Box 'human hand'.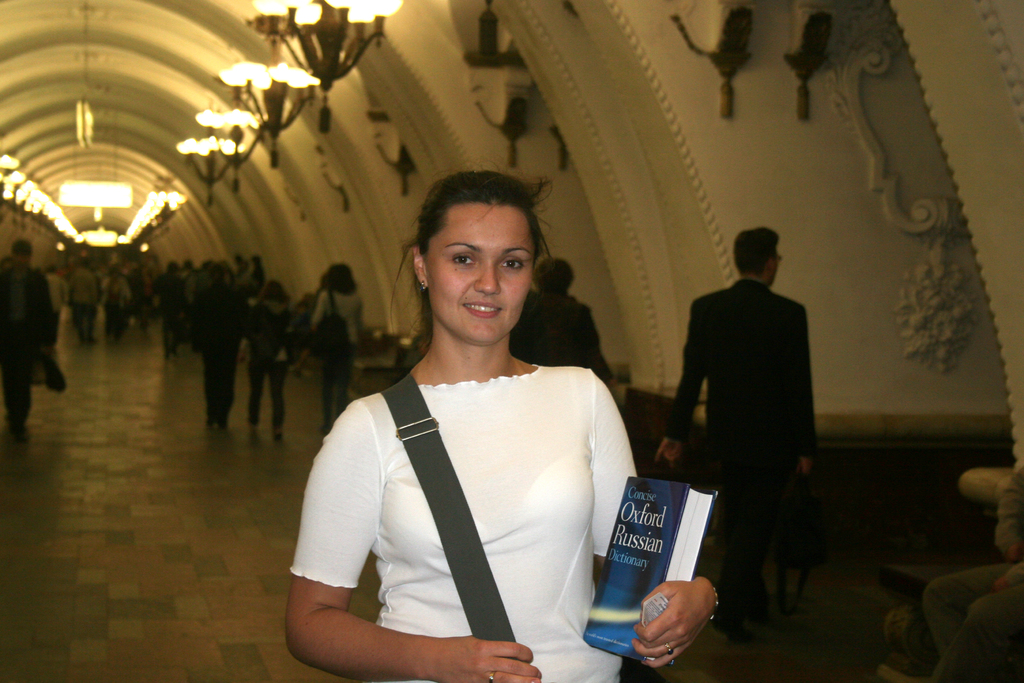
[x1=237, y1=350, x2=247, y2=363].
